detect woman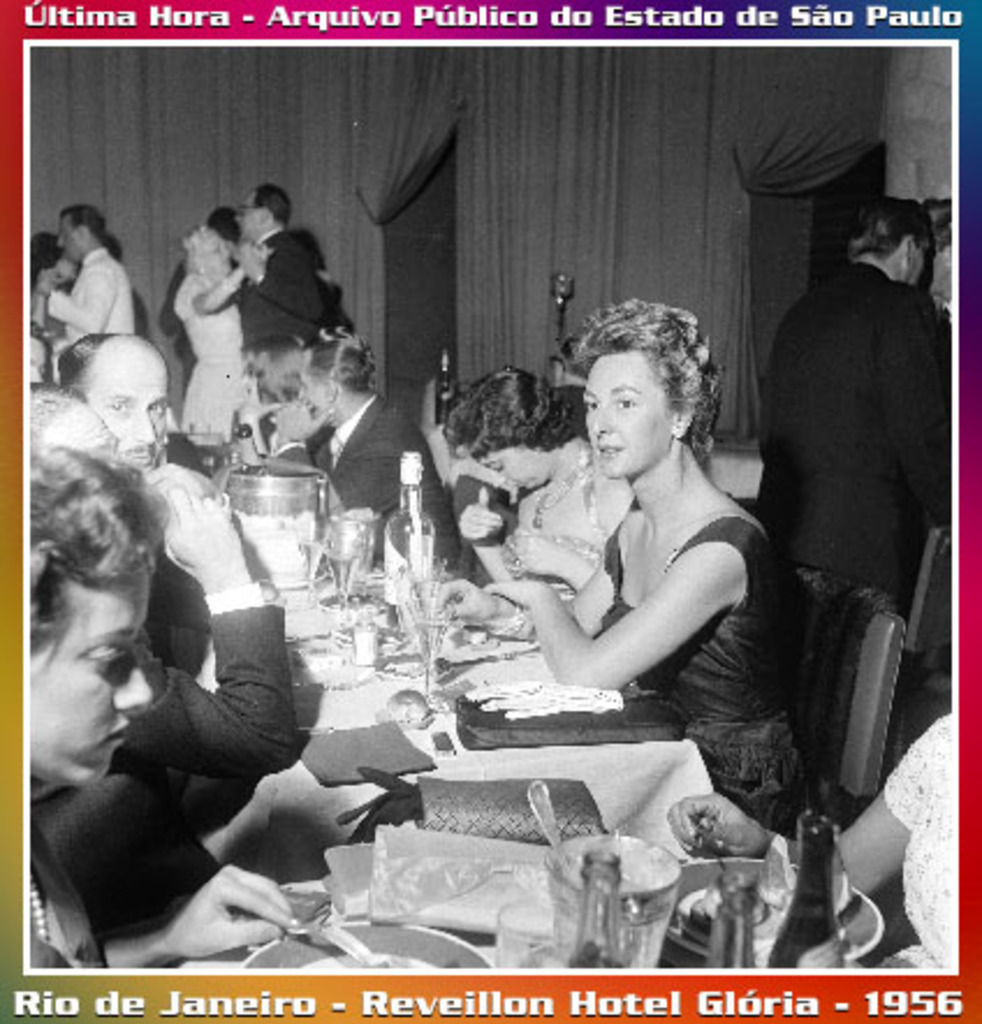
l=32, t=445, r=296, b=971
